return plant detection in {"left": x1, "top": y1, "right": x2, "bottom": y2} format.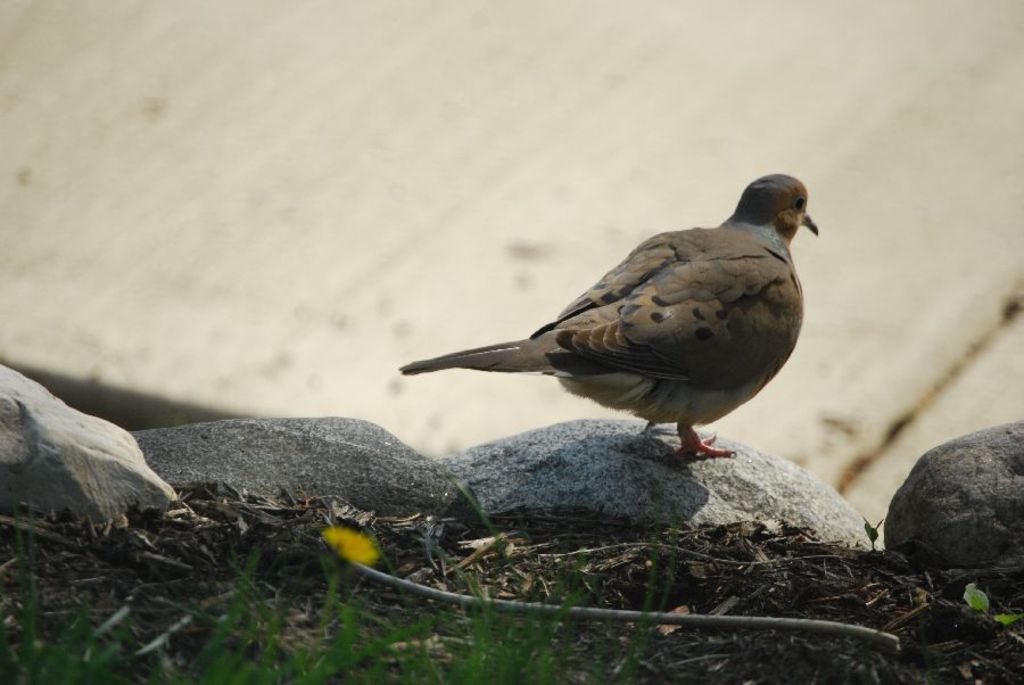
{"left": 958, "top": 580, "right": 1023, "bottom": 633}.
